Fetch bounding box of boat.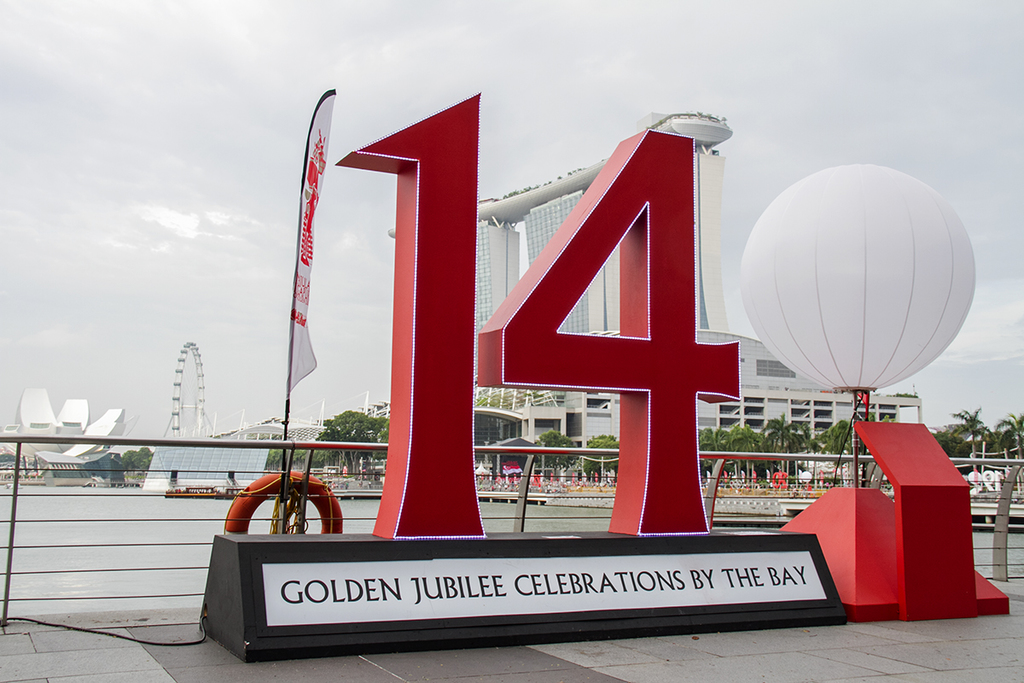
Bbox: 160/476/243/497.
